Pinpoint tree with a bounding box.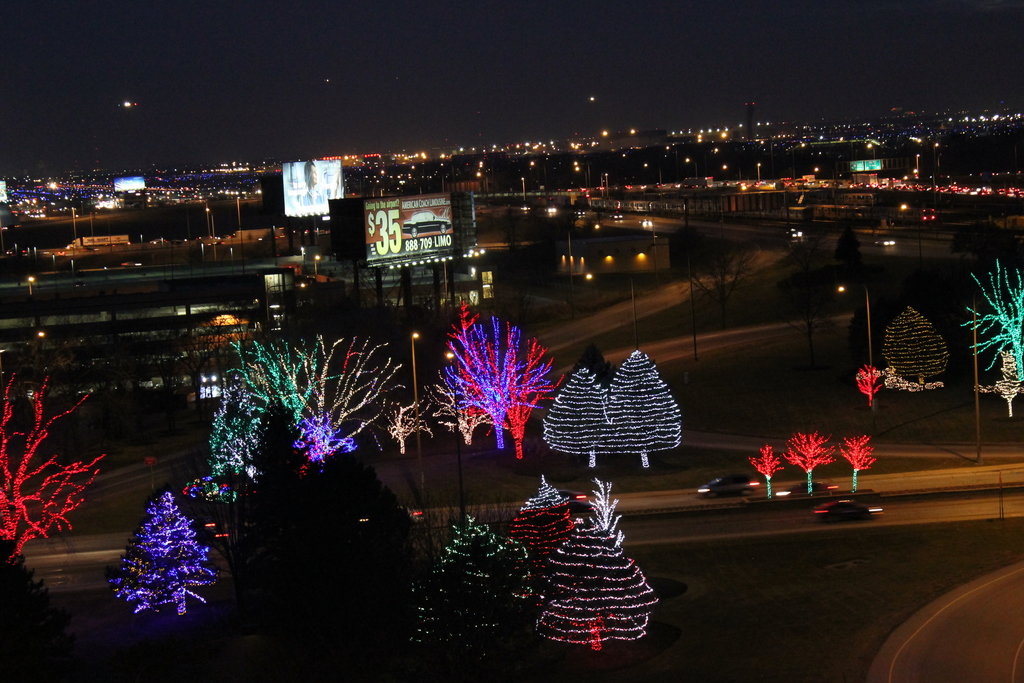
left=540, top=481, right=660, bottom=644.
